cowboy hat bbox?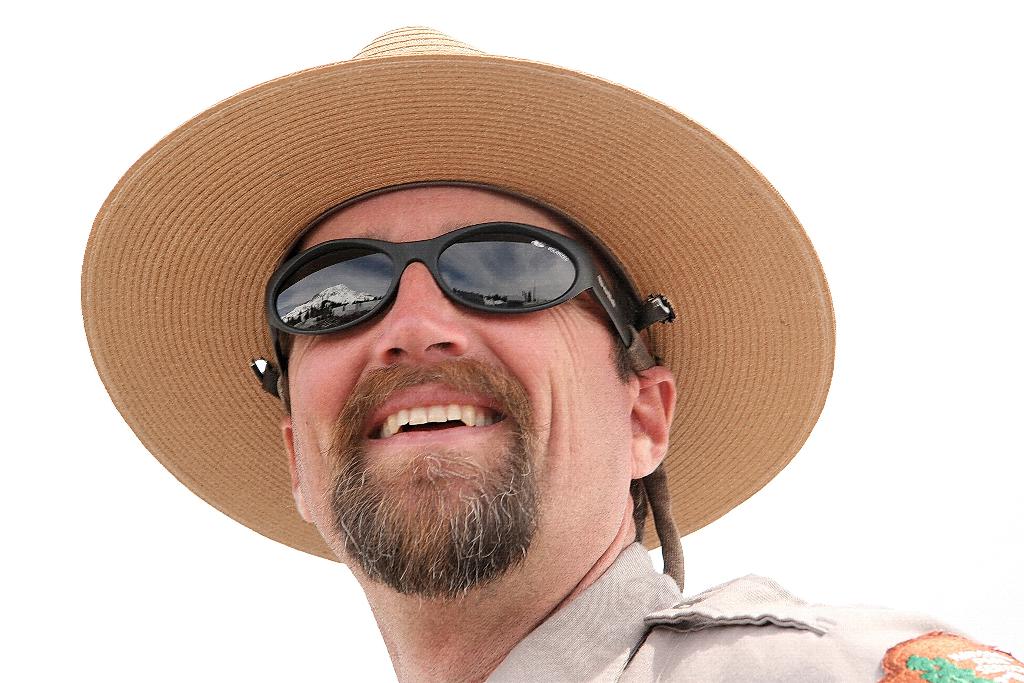
left=111, top=20, right=795, bottom=567
